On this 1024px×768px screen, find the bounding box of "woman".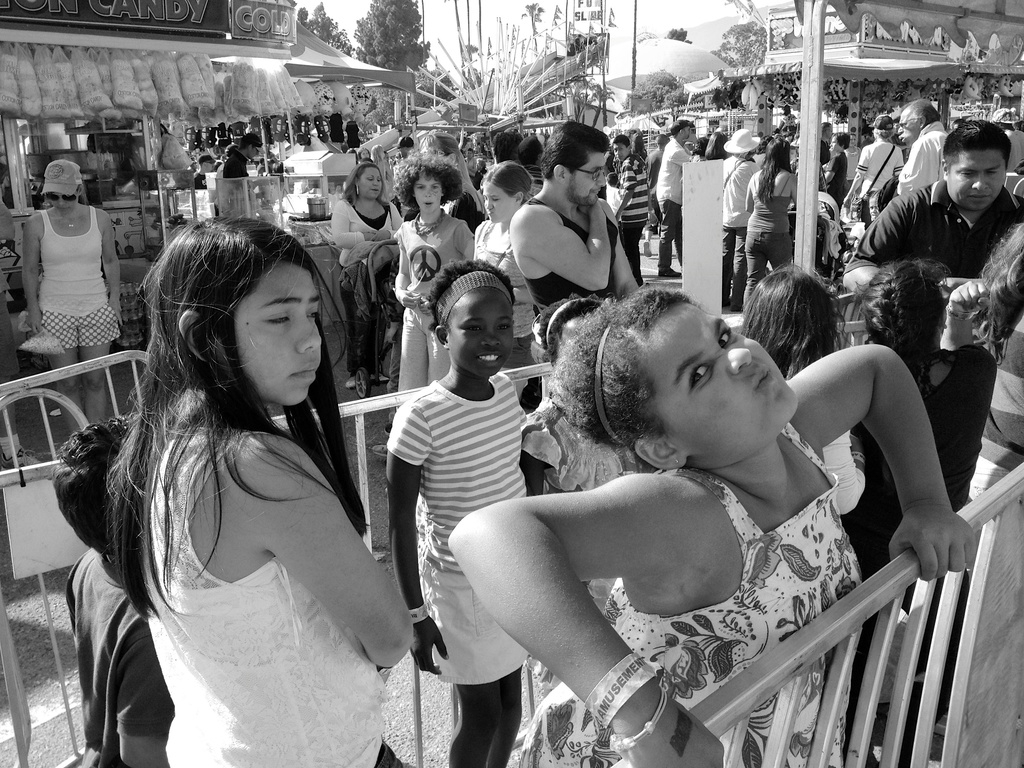
Bounding box: {"x1": 824, "y1": 129, "x2": 853, "y2": 211}.
